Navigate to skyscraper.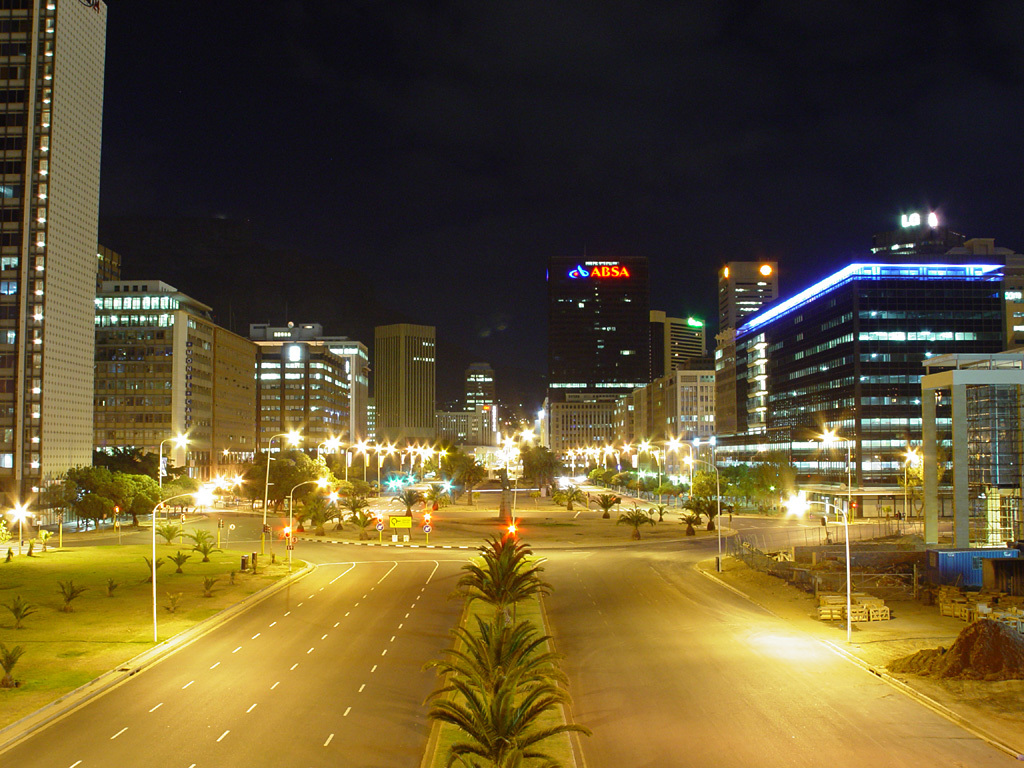
Navigation target: rect(456, 365, 504, 445).
